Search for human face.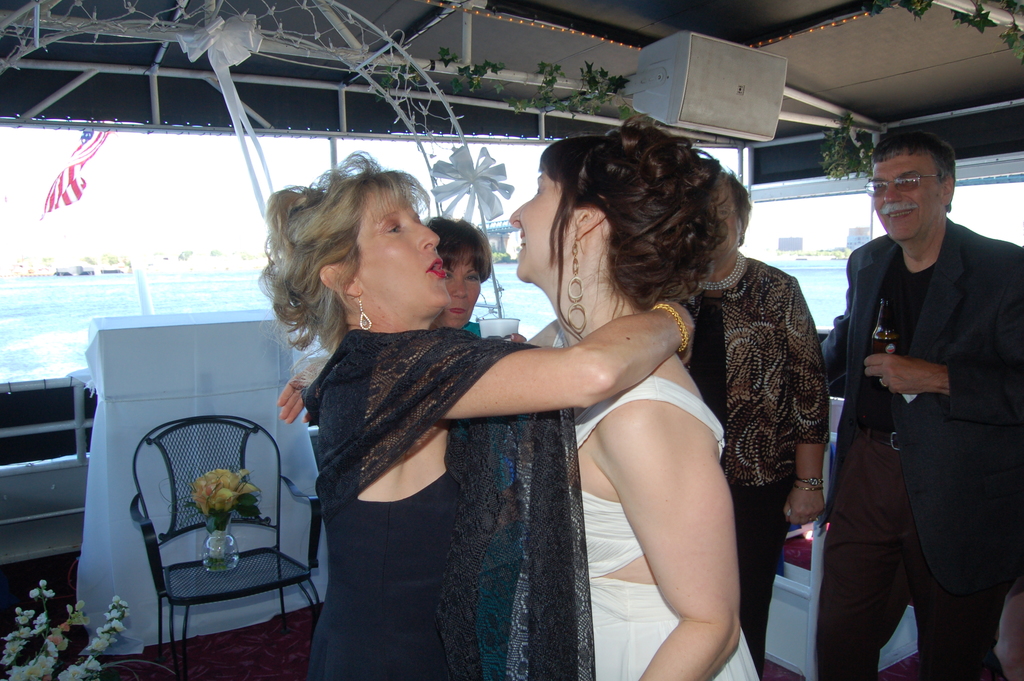
Found at region(873, 152, 940, 239).
